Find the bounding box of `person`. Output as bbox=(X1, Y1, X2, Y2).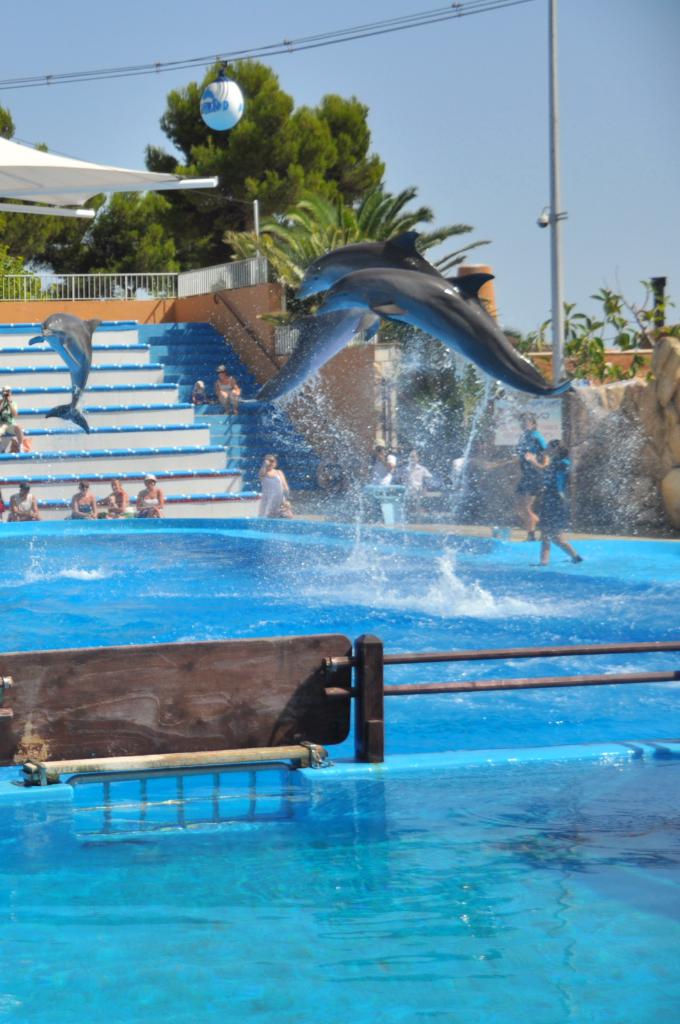
bbox=(0, 393, 13, 430).
